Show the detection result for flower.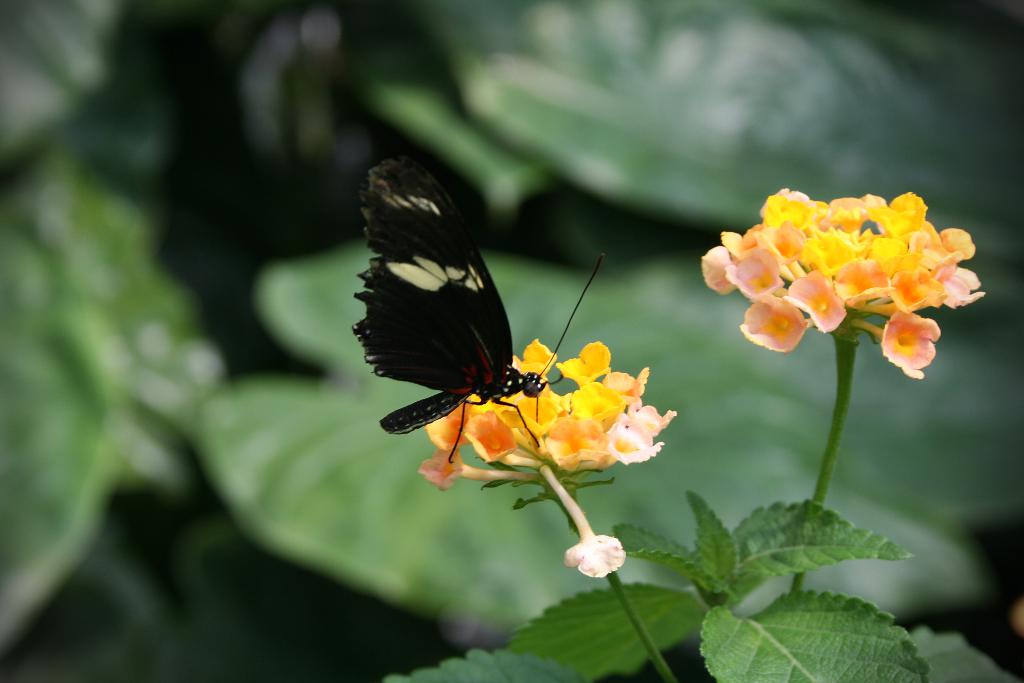
557,531,632,580.
